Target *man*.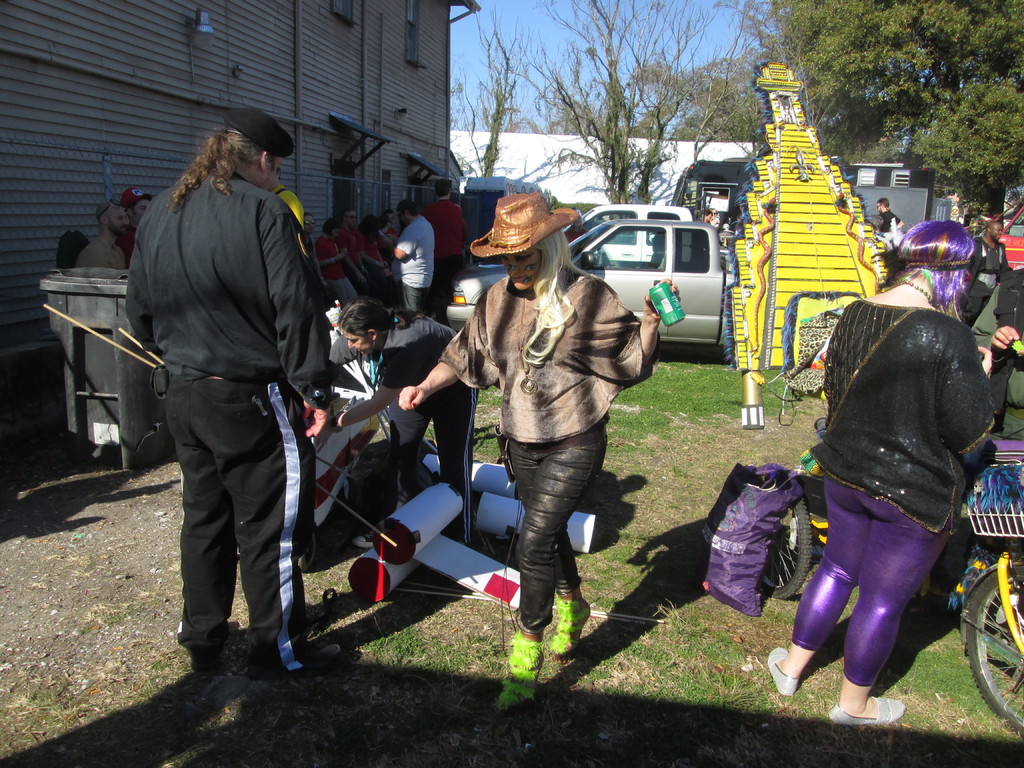
Target region: left=120, top=108, right=337, bottom=679.
